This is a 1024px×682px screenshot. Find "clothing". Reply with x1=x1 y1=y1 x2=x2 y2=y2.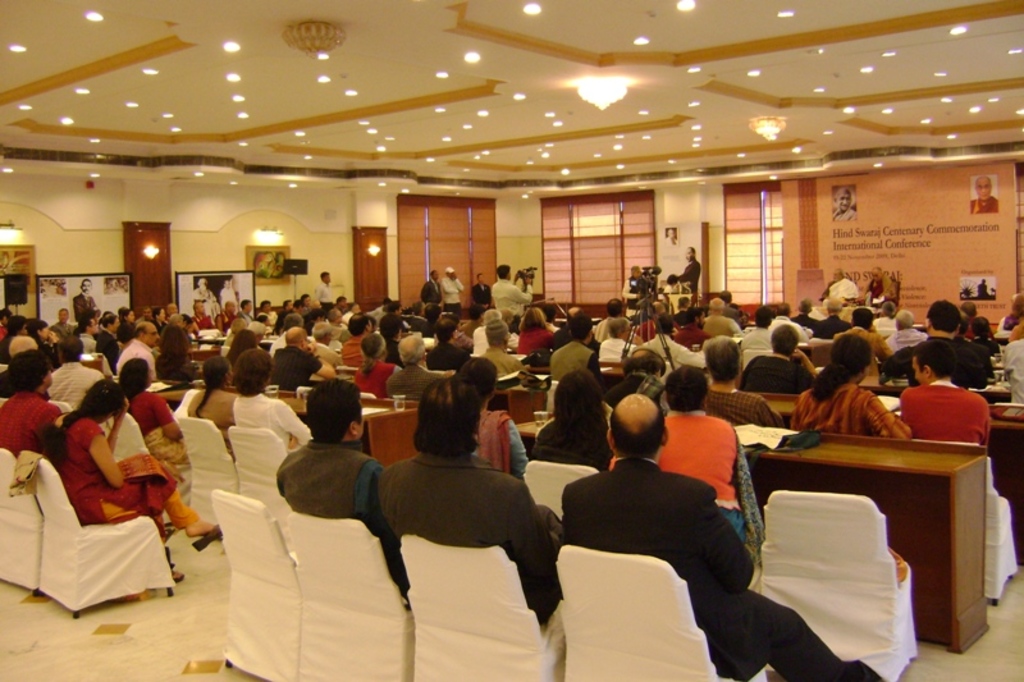
x1=968 y1=196 x2=996 y2=212.
